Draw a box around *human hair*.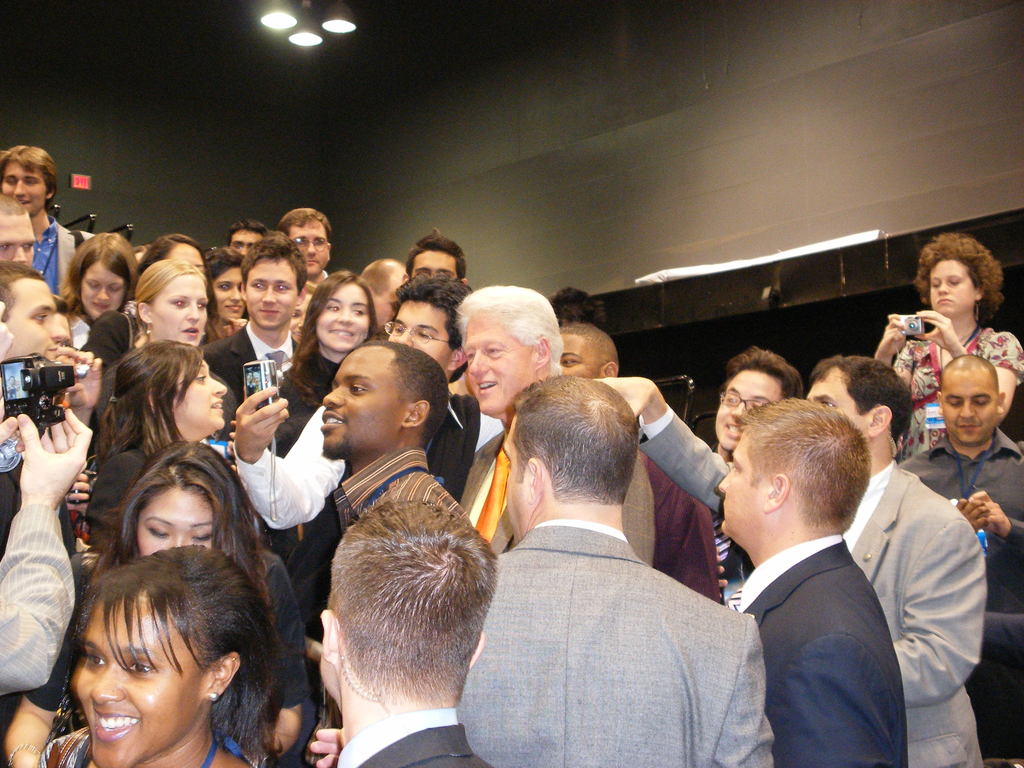
[x1=913, y1=228, x2=1004, y2=320].
